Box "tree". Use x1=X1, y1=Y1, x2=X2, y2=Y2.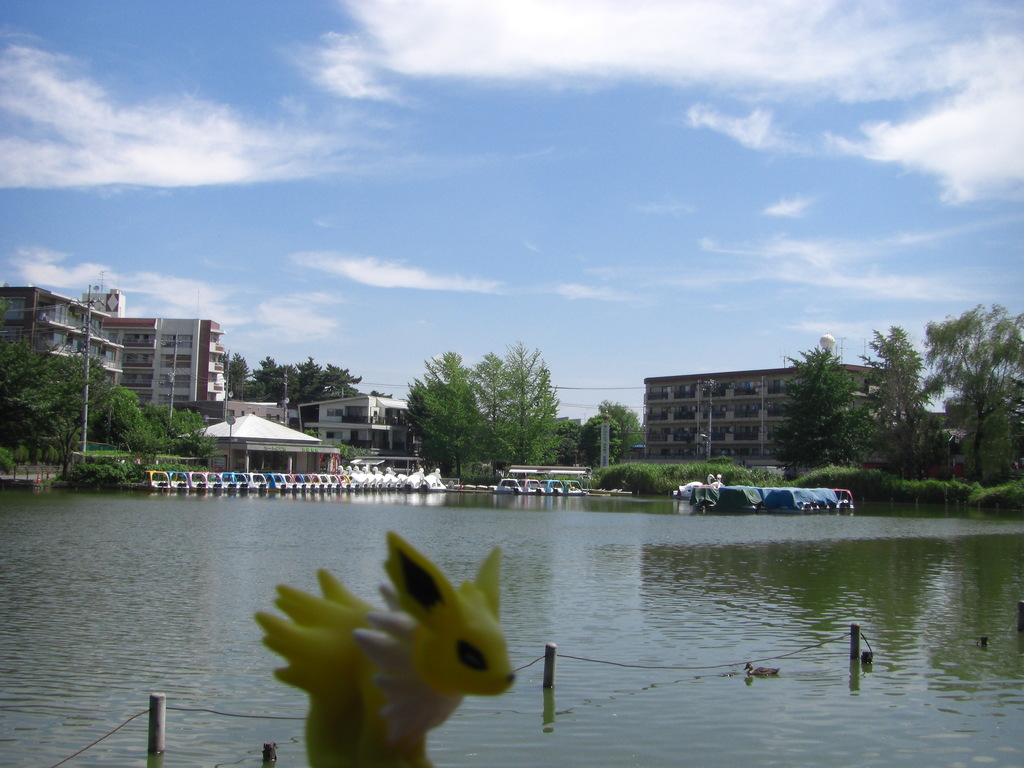
x1=403, y1=377, x2=443, y2=468.
